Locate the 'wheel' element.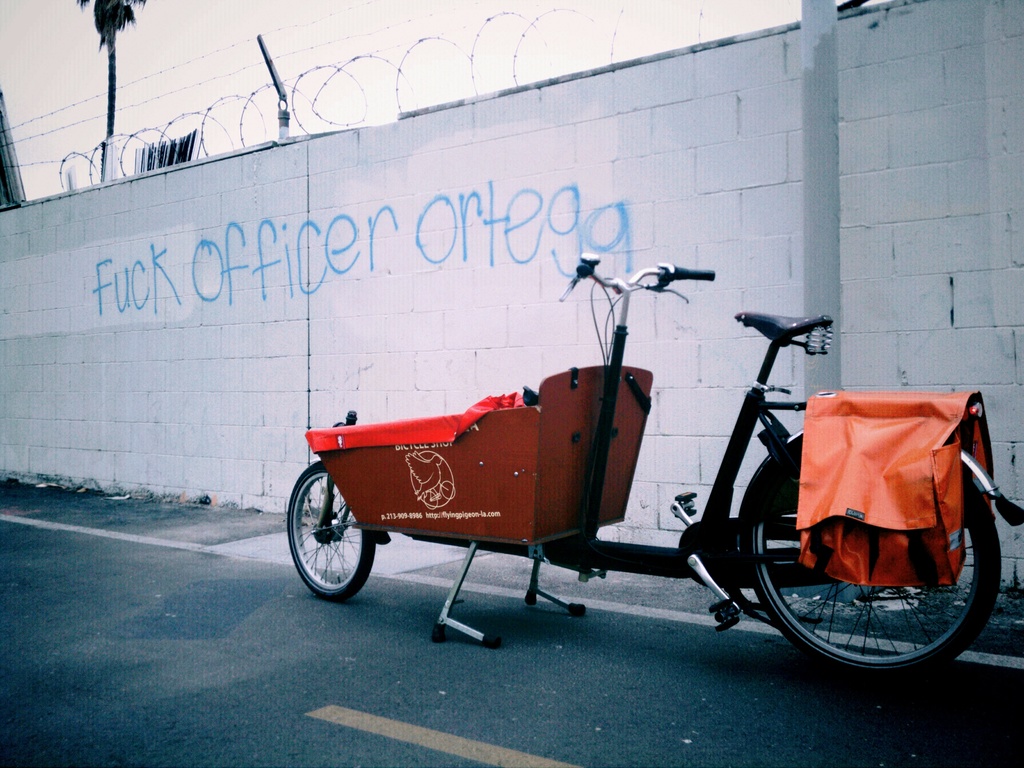
Element bbox: box=[289, 486, 365, 603].
